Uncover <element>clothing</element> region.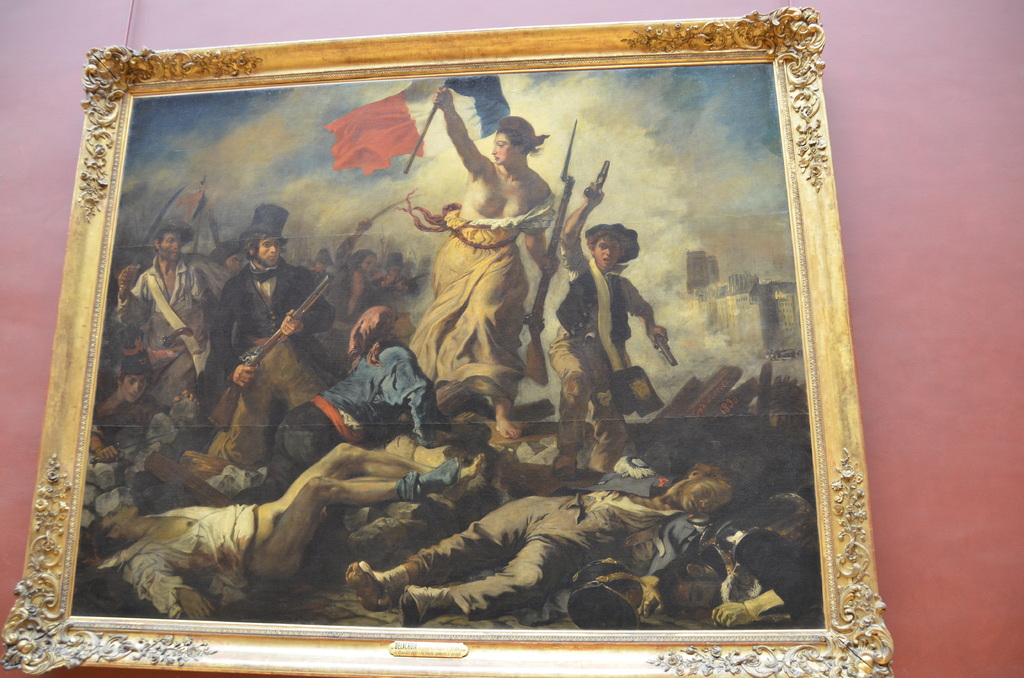
Uncovered: x1=127, y1=444, x2=424, y2=617.
